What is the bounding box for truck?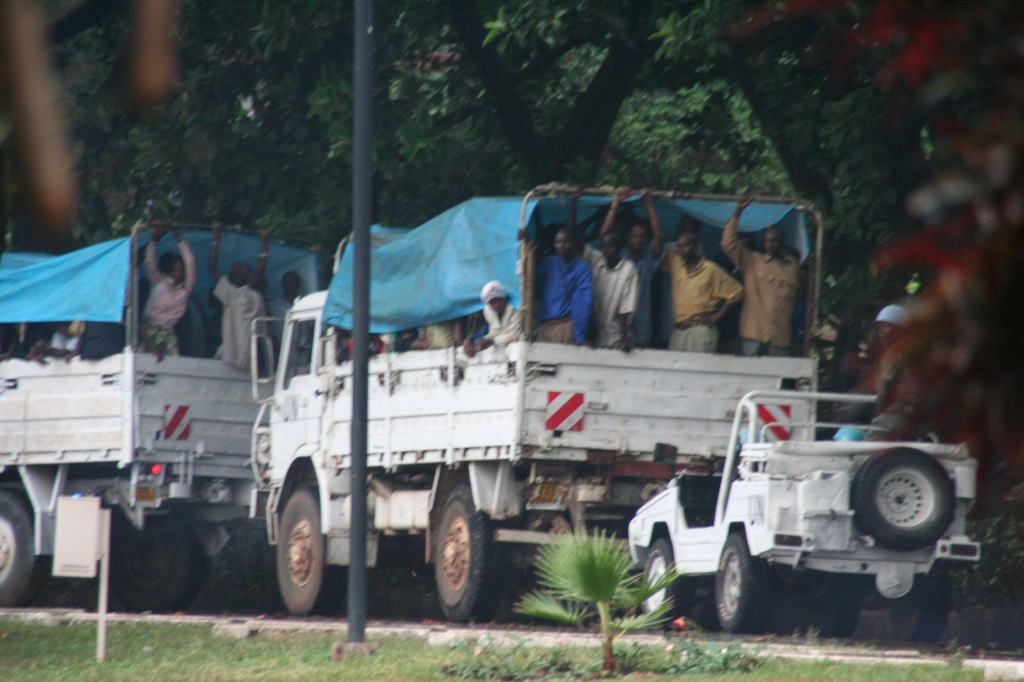
region(0, 210, 321, 606).
